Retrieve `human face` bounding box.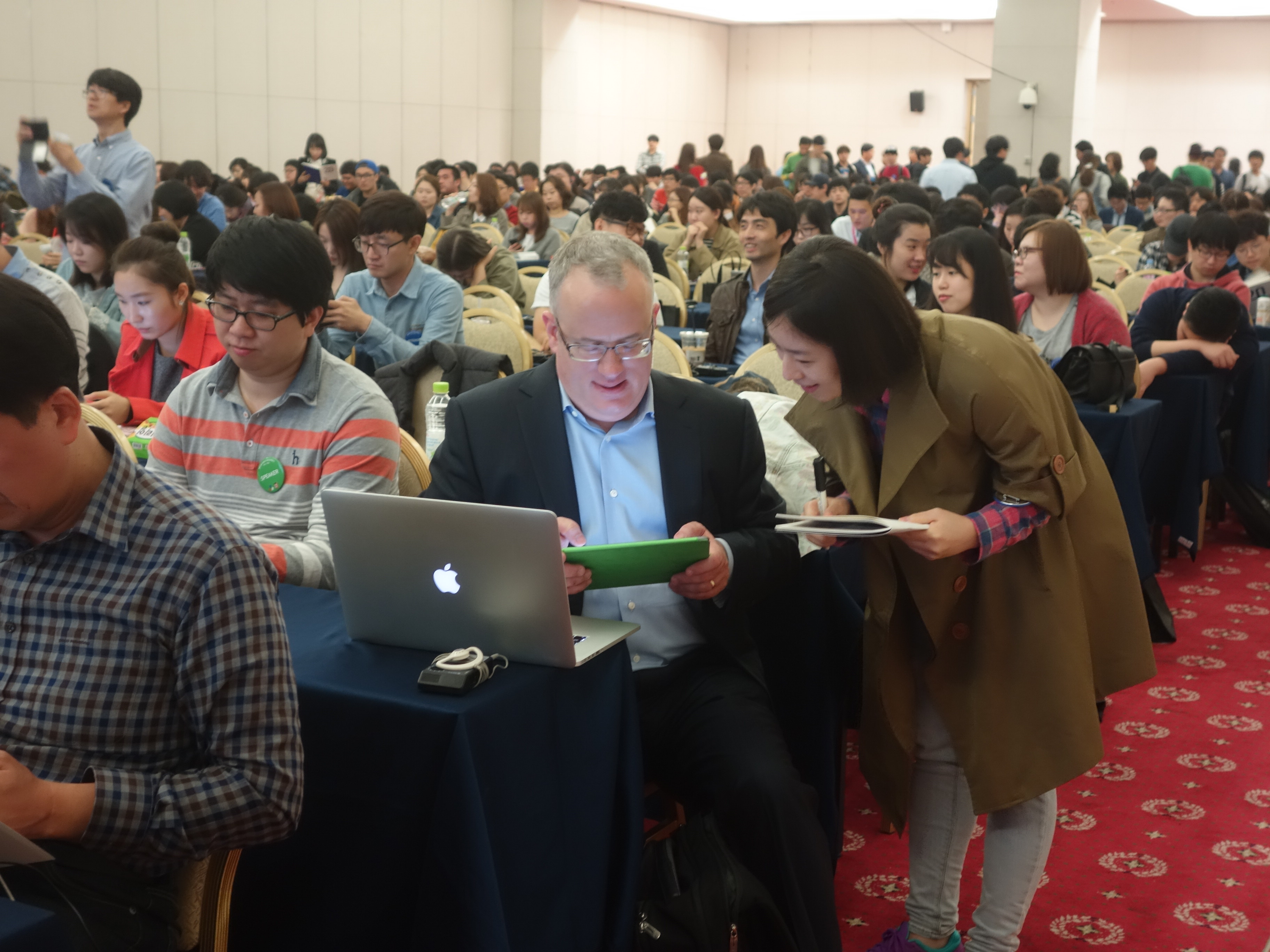
Bounding box: BBox(256, 74, 274, 91).
